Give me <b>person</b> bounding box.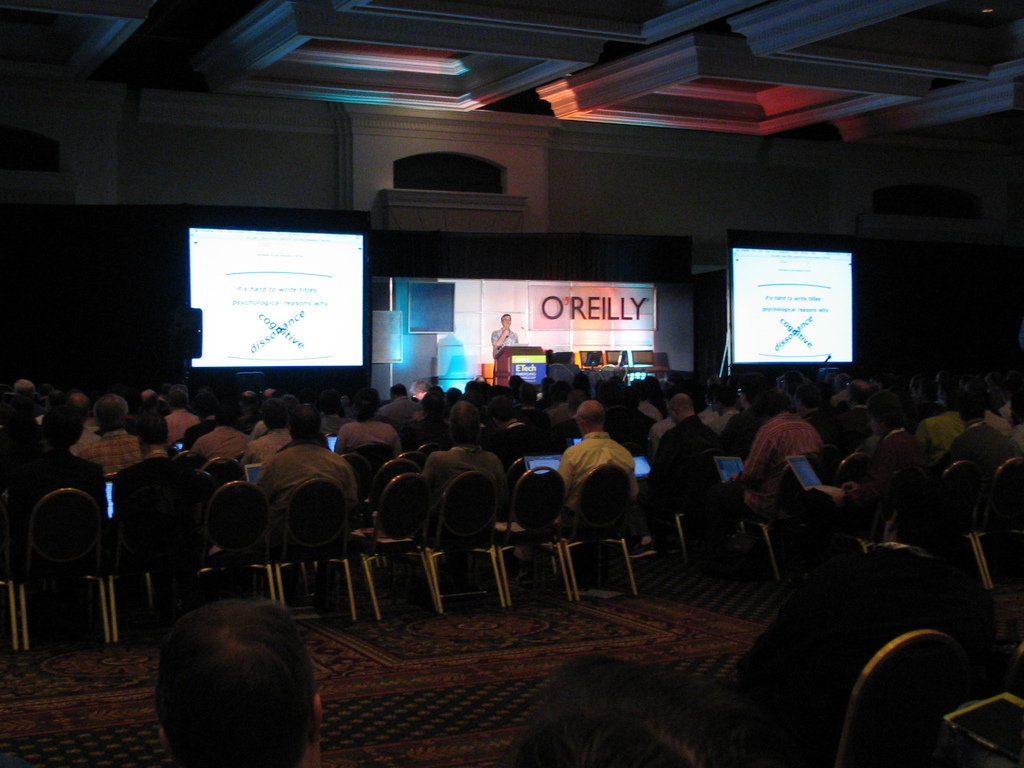
{"left": 508, "top": 657, "right": 714, "bottom": 762}.
